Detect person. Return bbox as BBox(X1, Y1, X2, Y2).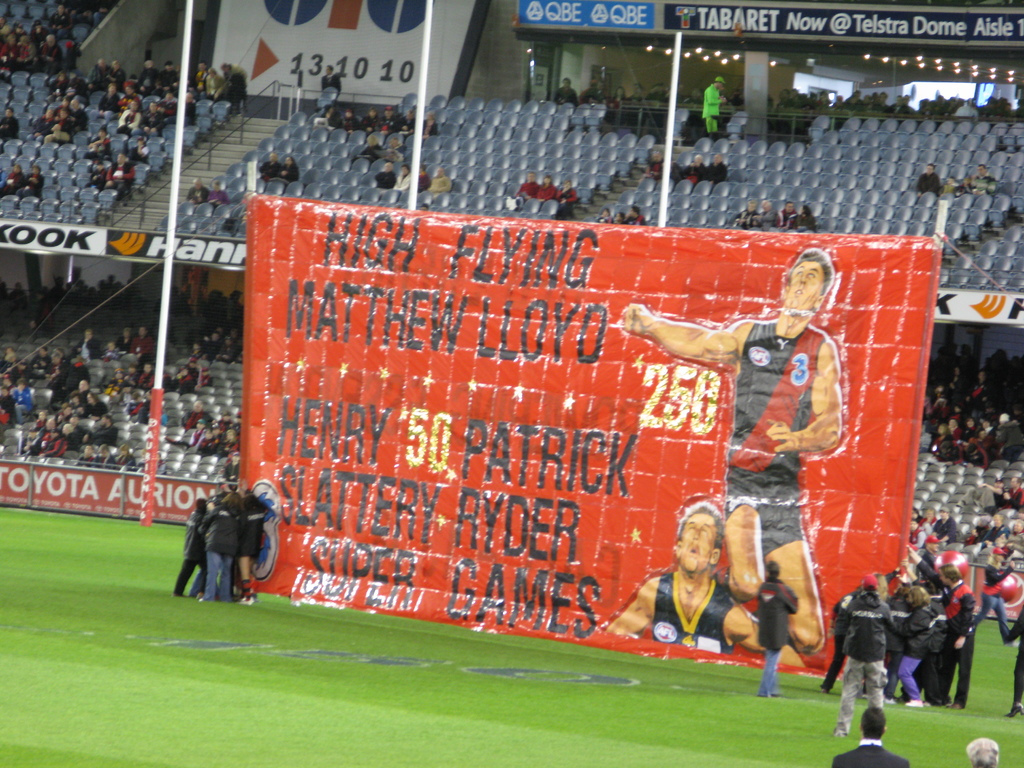
BBox(556, 179, 579, 220).
